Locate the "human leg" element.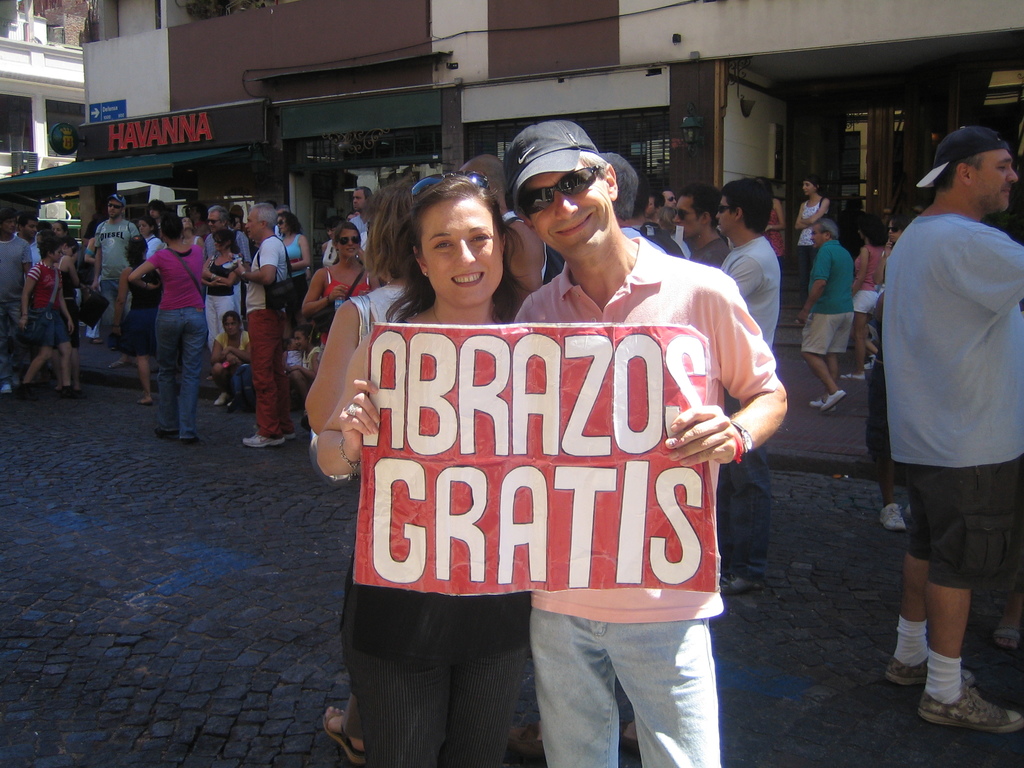
Element bbox: x1=239 y1=305 x2=296 y2=445.
